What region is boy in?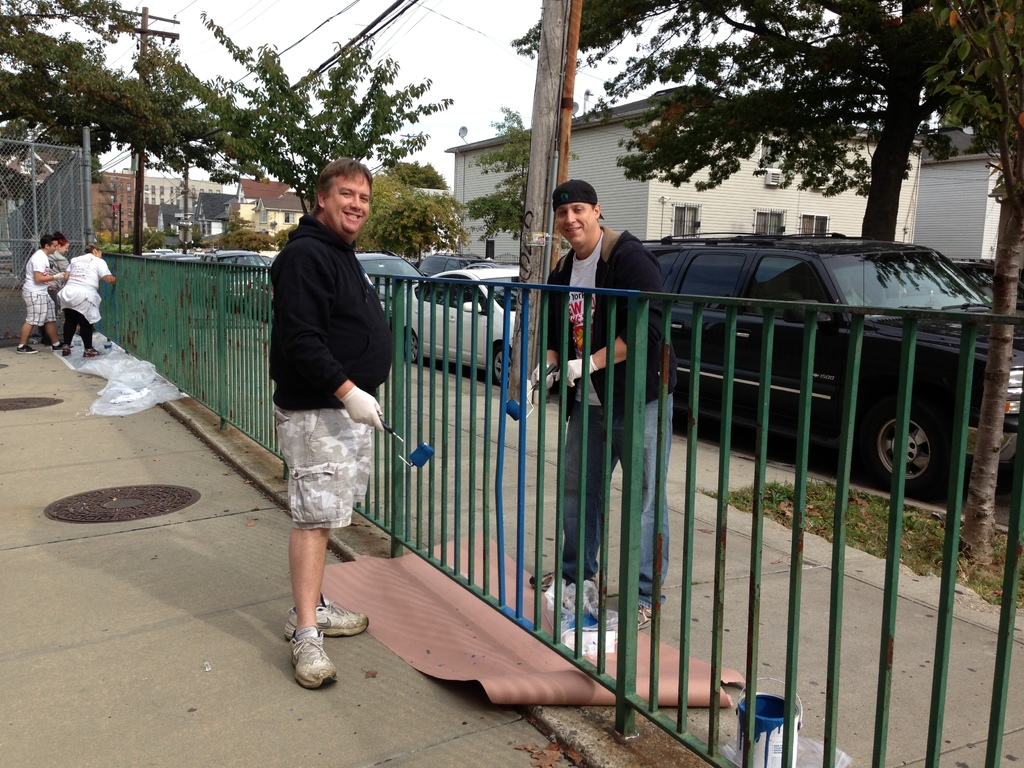
[530,180,676,626].
